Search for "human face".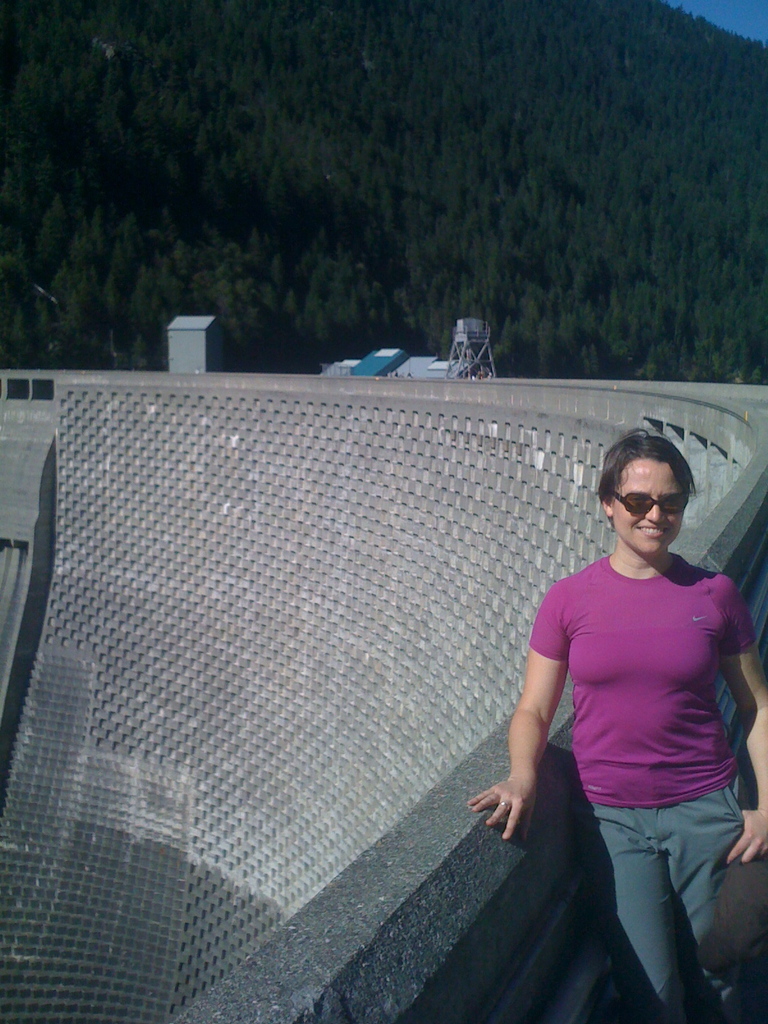
Found at locate(616, 451, 686, 561).
